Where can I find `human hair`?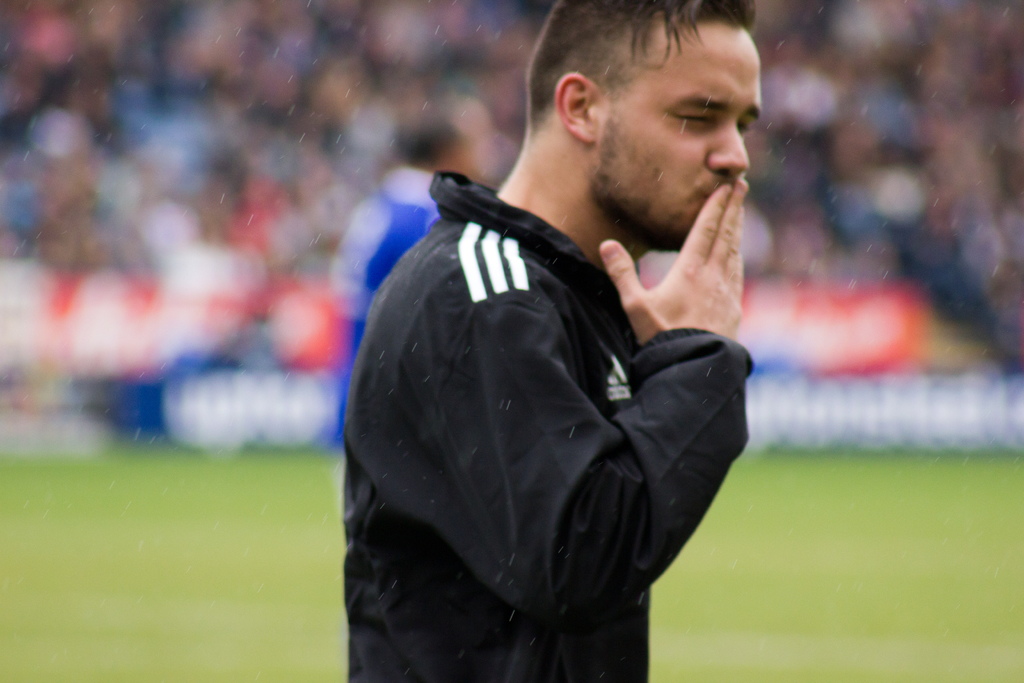
You can find it at (left=528, top=1, right=758, bottom=132).
